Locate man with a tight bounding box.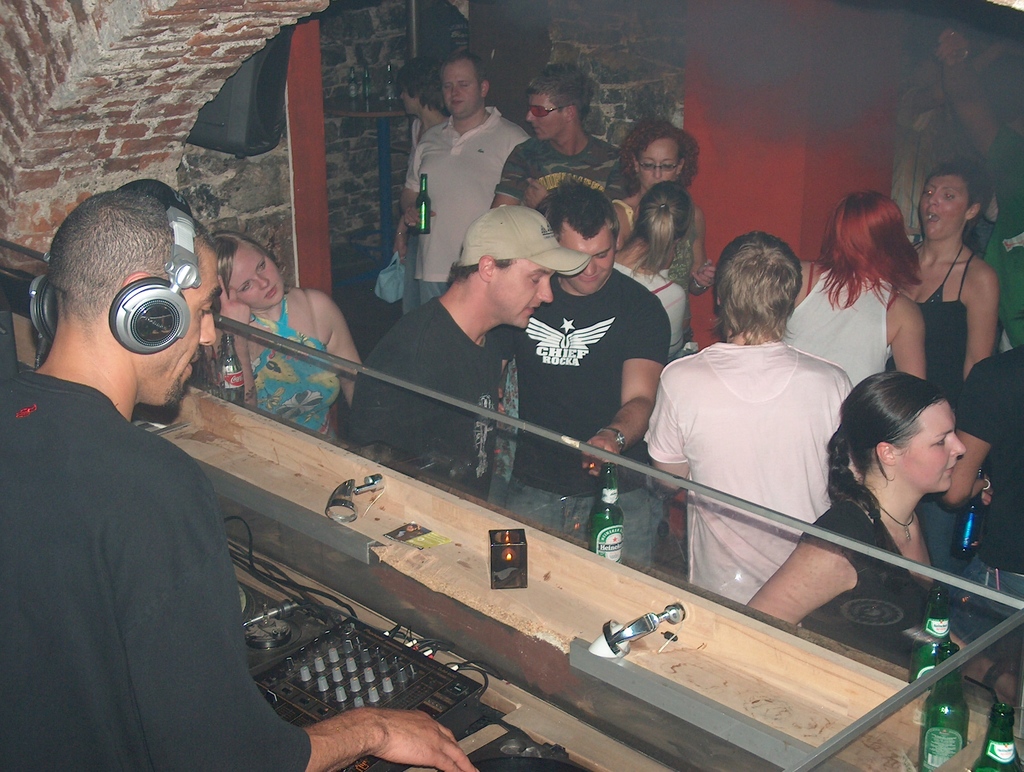
Rect(488, 60, 622, 211).
